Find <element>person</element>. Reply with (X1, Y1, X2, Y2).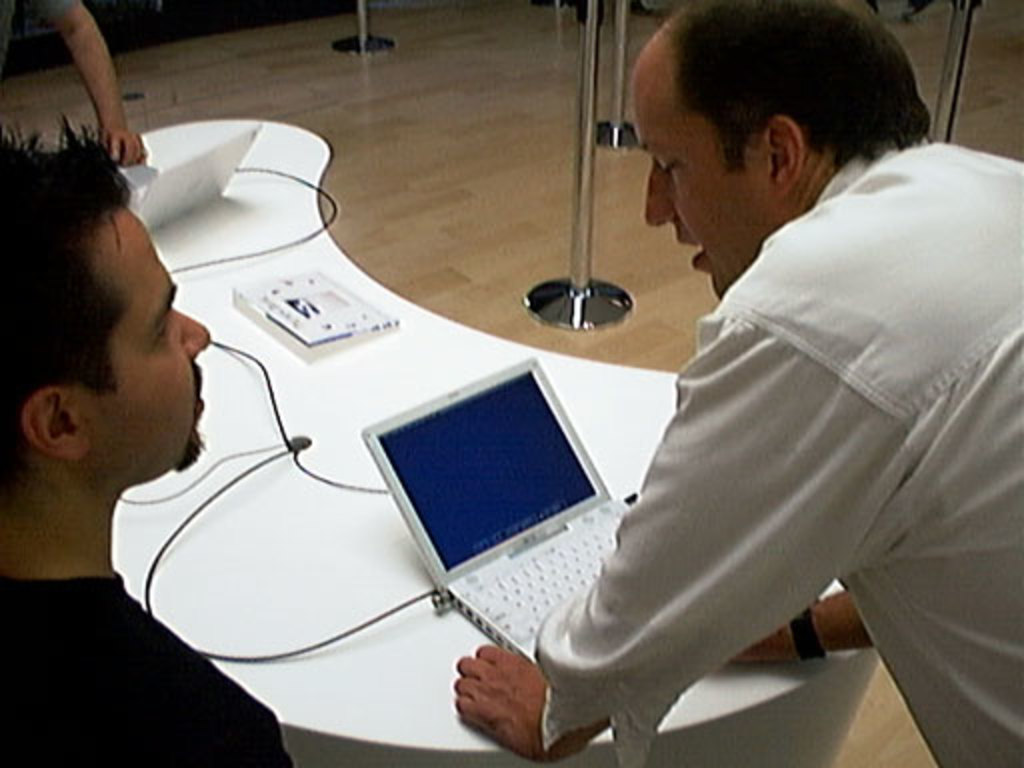
(484, 0, 960, 754).
